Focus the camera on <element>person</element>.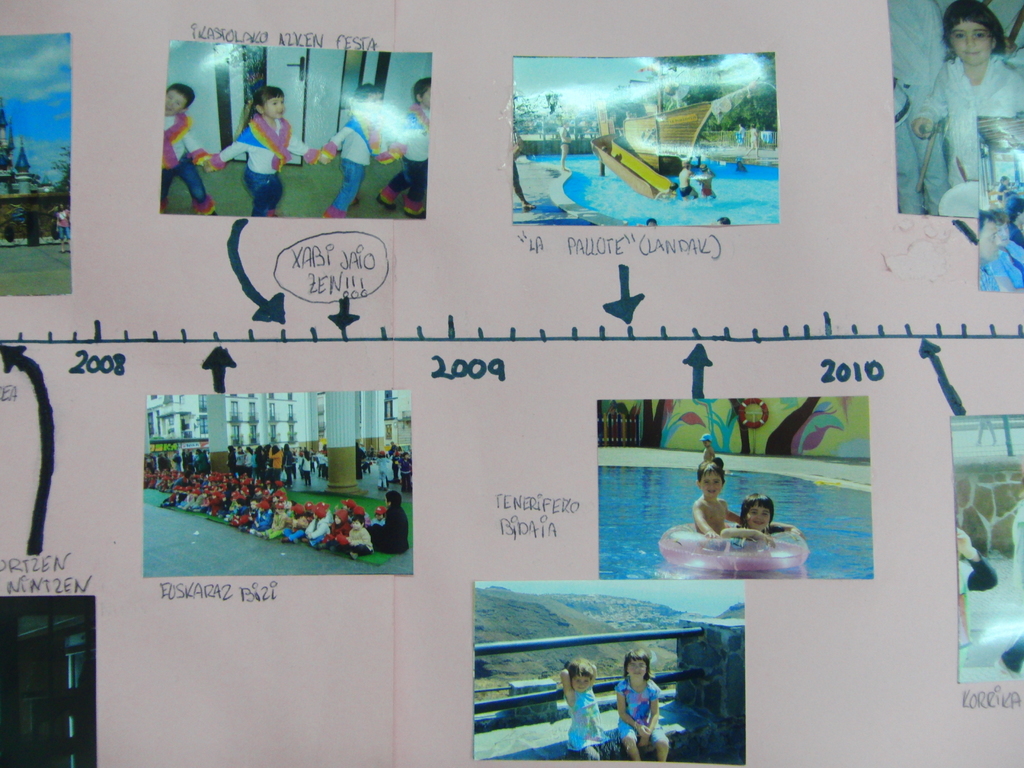
Focus region: select_region(212, 81, 306, 221).
